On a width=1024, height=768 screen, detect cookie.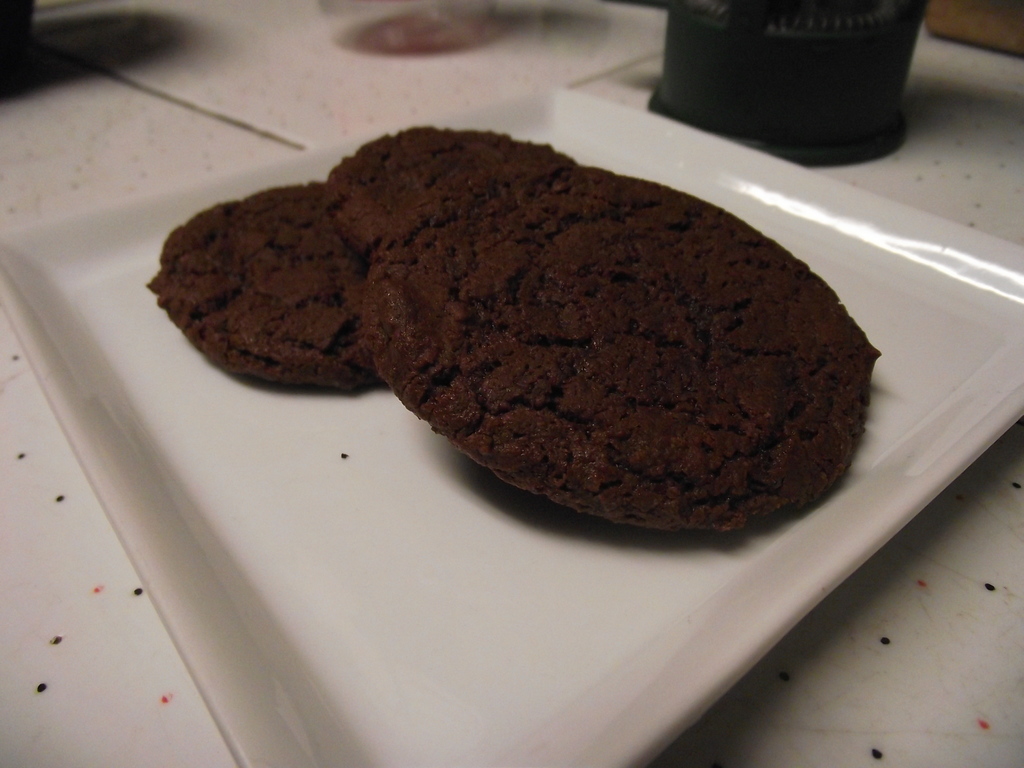
326/116/567/248.
